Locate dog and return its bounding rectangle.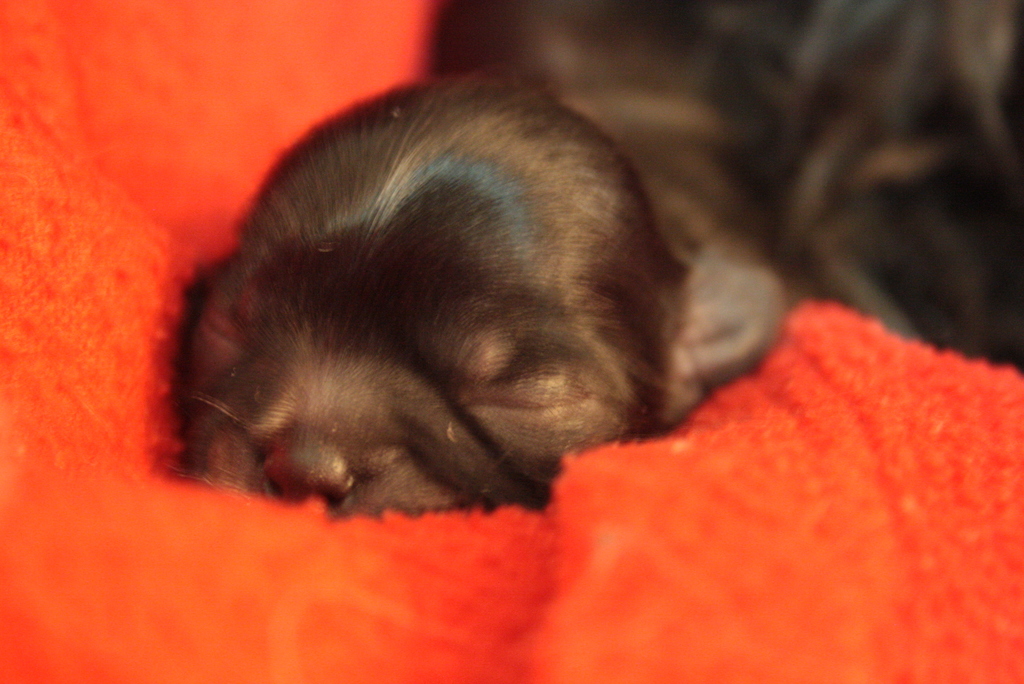
[422,0,1023,420].
